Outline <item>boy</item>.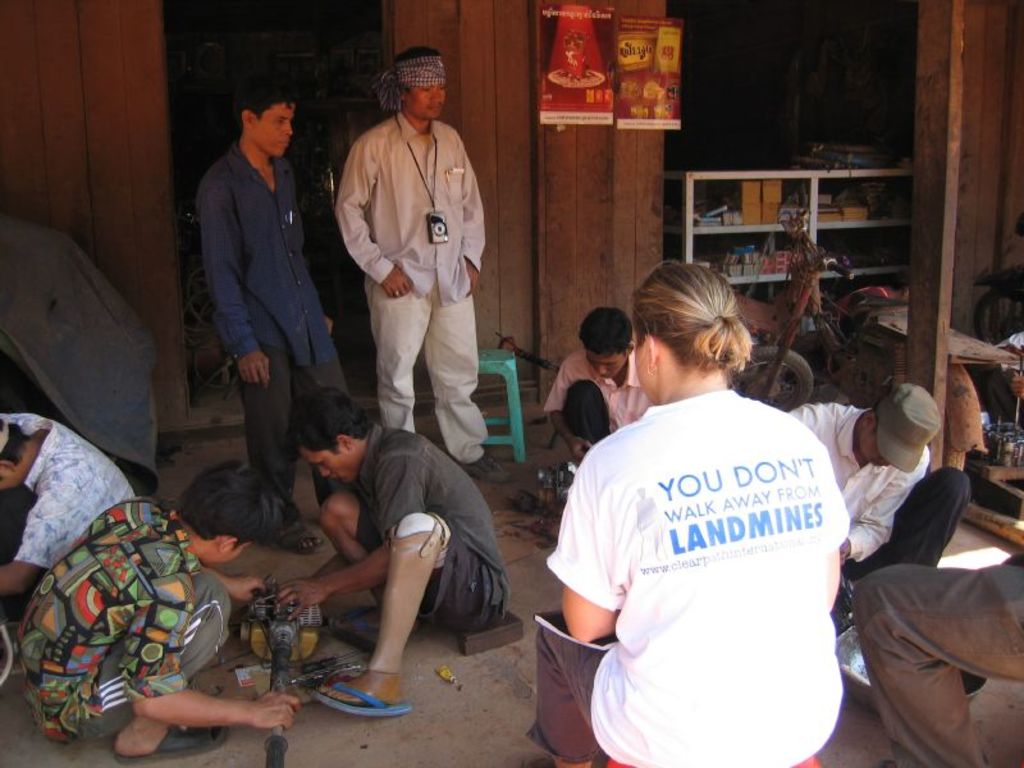
Outline: 20, 462, 297, 765.
